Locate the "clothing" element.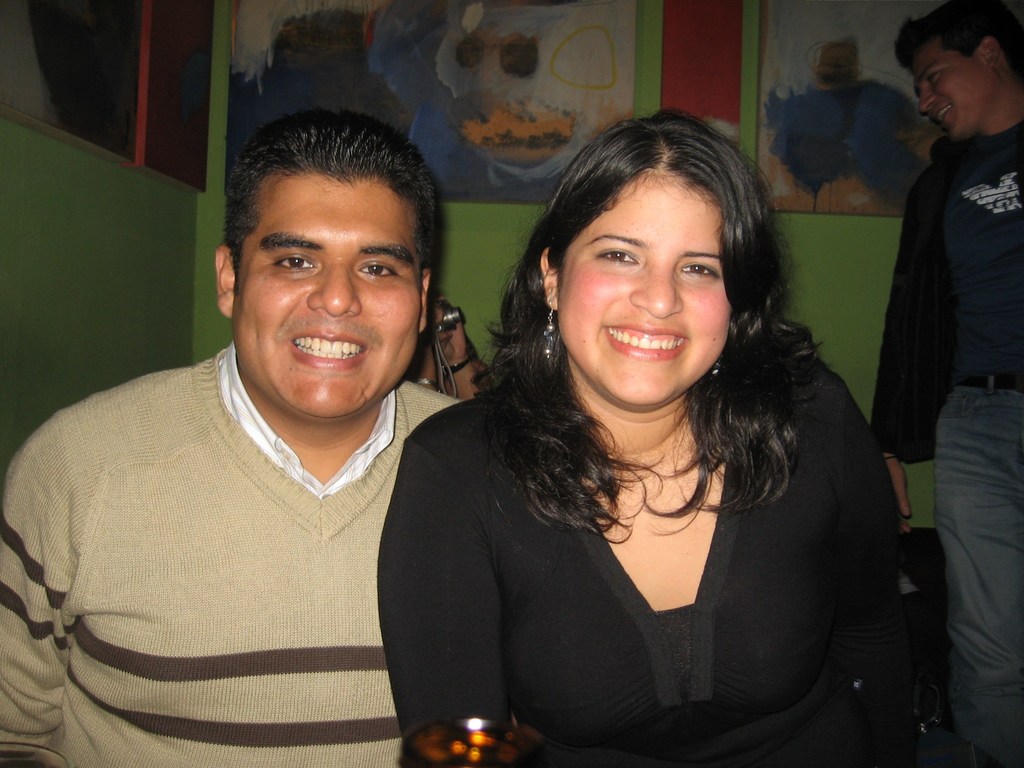
Element bbox: locate(871, 116, 1023, 767).
